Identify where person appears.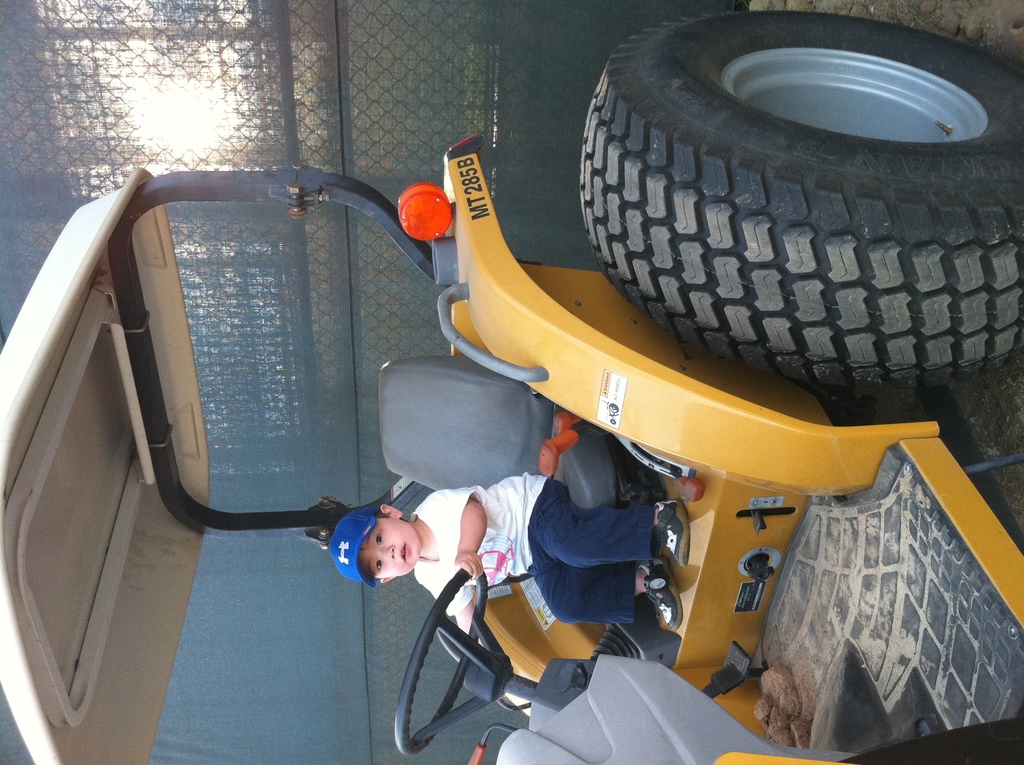
Appears at 329, 471, 694, 634.
